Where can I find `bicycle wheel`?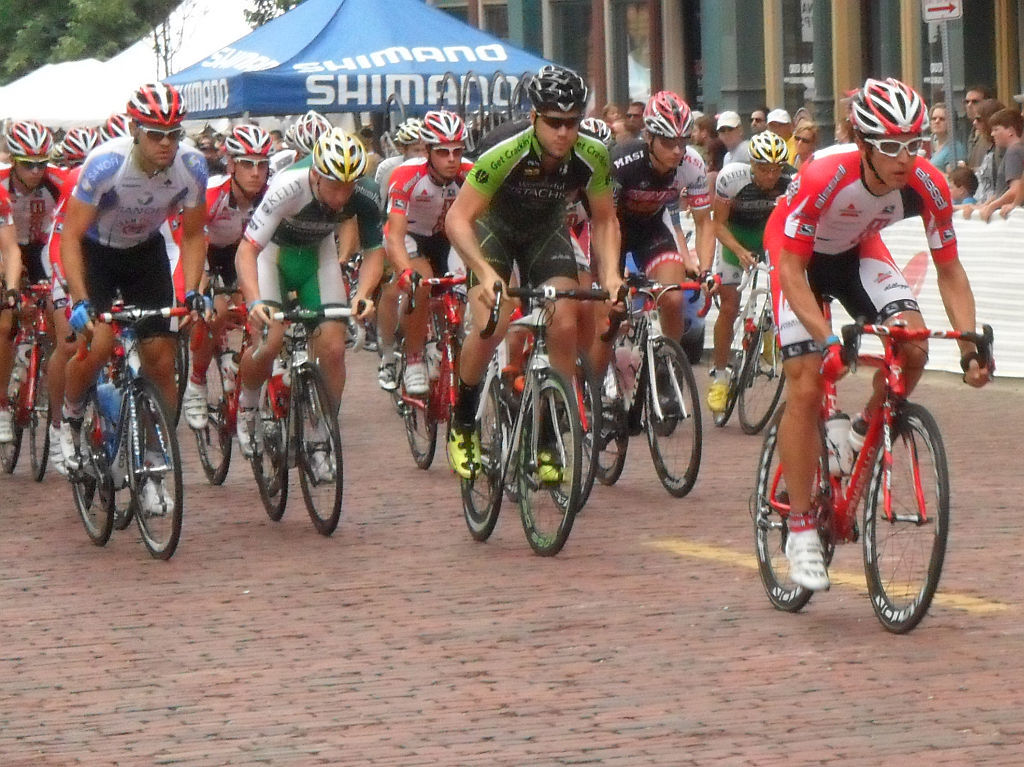
You can find it at (x1=510, y1=365, x2=581, y2=561).
